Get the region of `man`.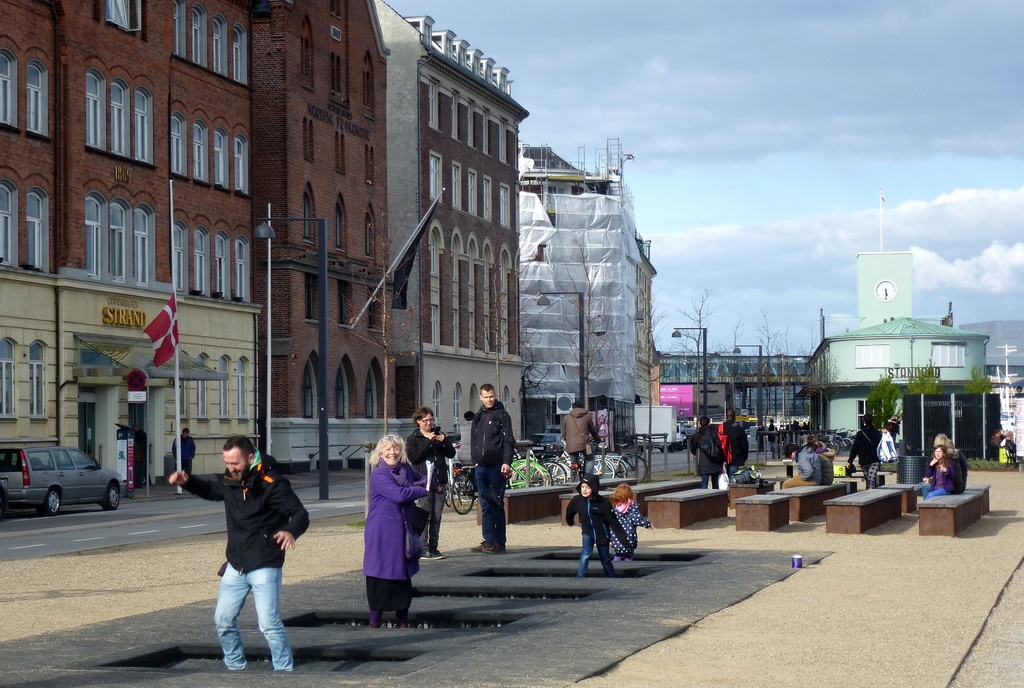
pyautogui.locateOnScreen(561, 400, 604, 484).
